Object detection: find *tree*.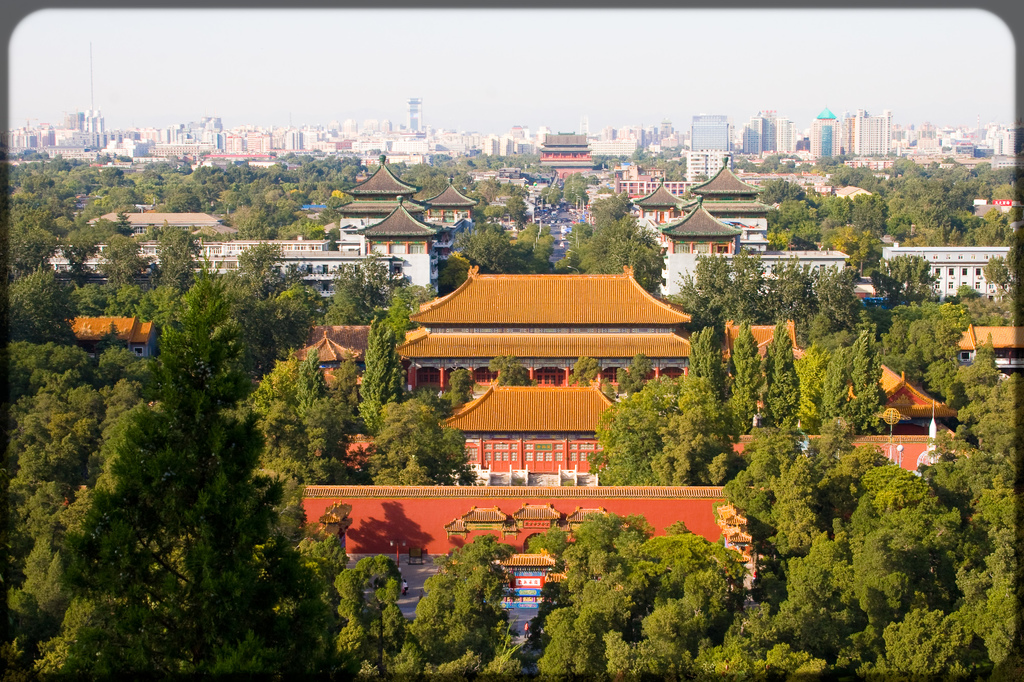
locate(446, 362, 475, 412).
